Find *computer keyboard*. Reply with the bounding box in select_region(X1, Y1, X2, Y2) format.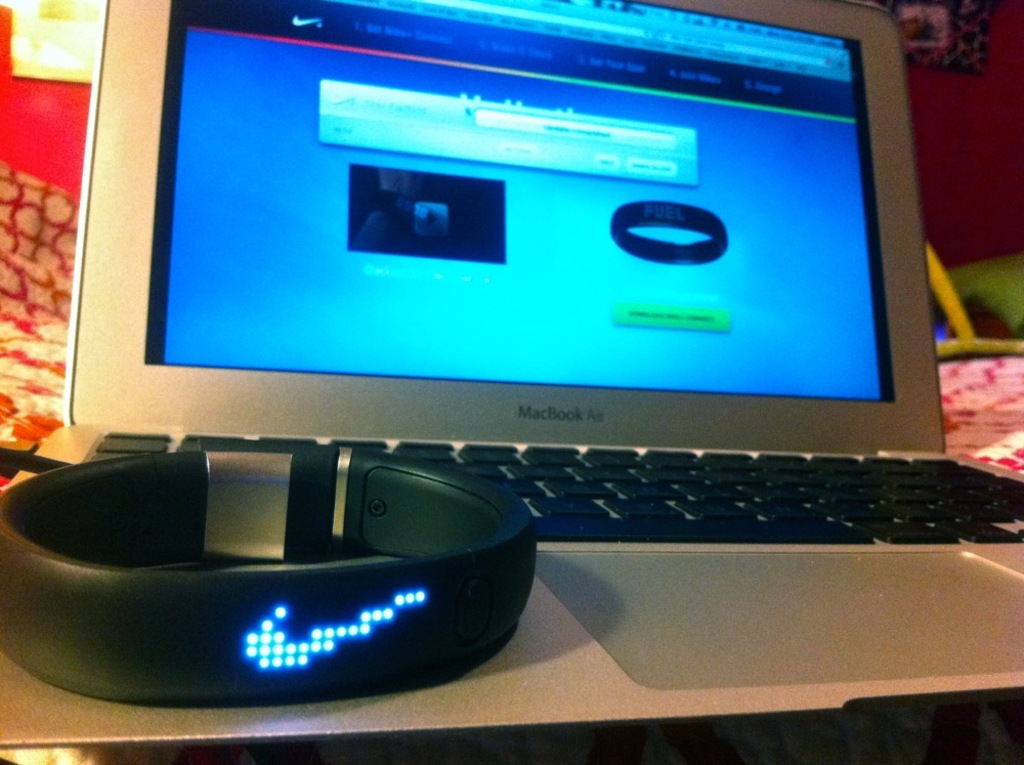
select_region(76, 429, 1023, 543).
